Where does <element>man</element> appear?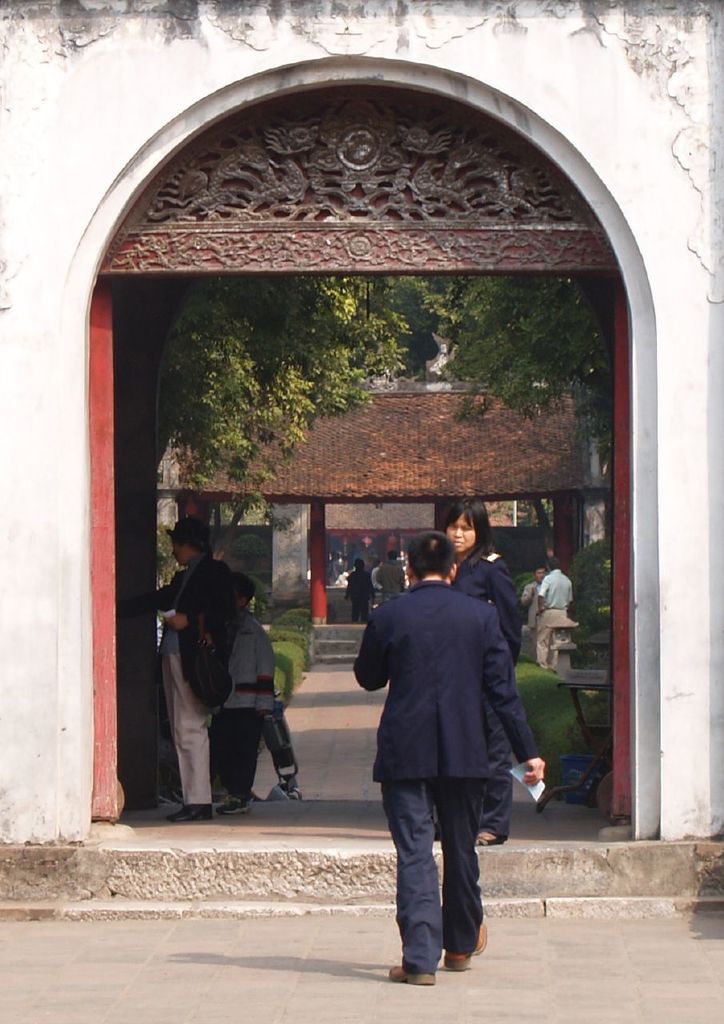
Appears at x1=539, y1=558, x2=574, y2=673.
